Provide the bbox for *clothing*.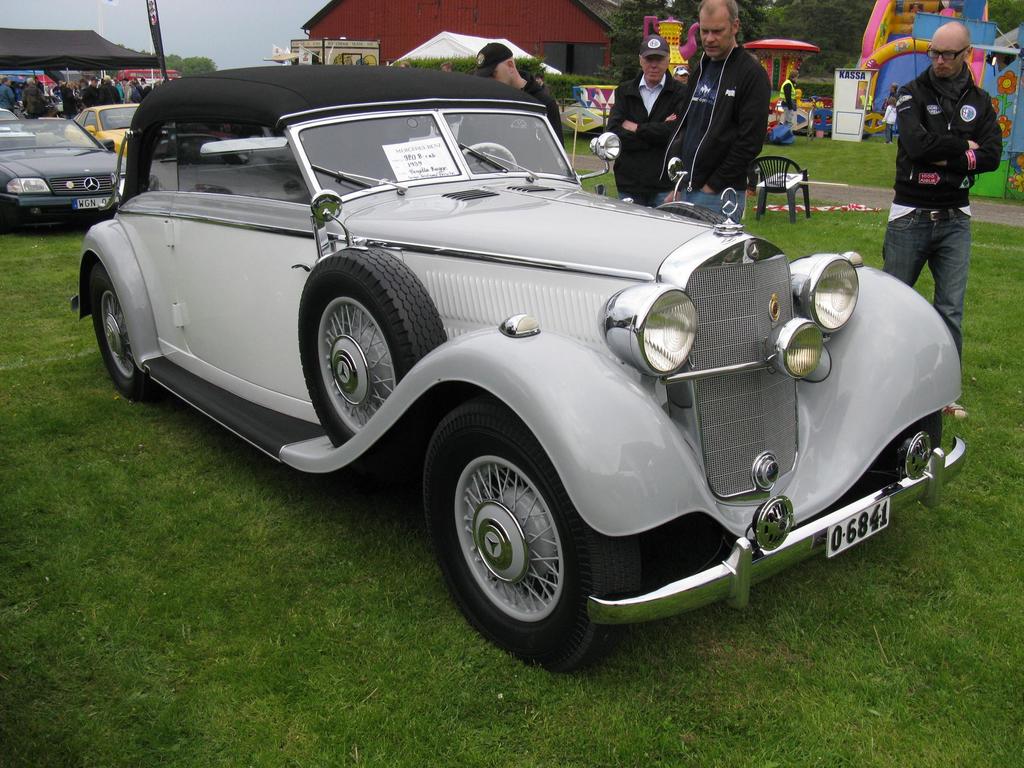
box(452, 75, 566, 173).
